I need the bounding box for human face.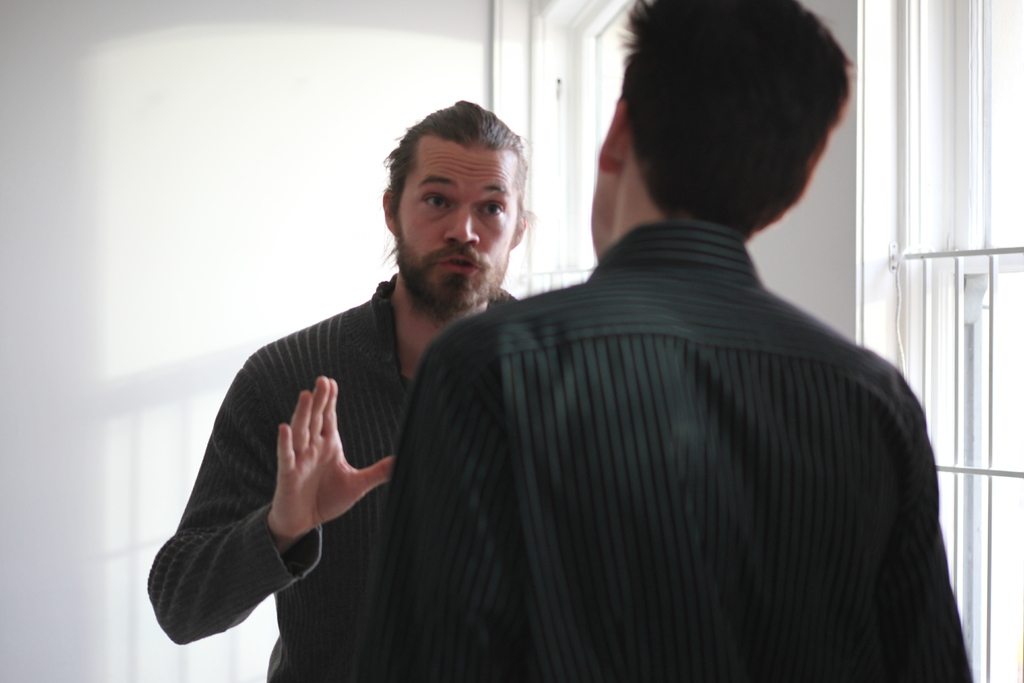
Here it is: rect(592, 167, 612, 260).
